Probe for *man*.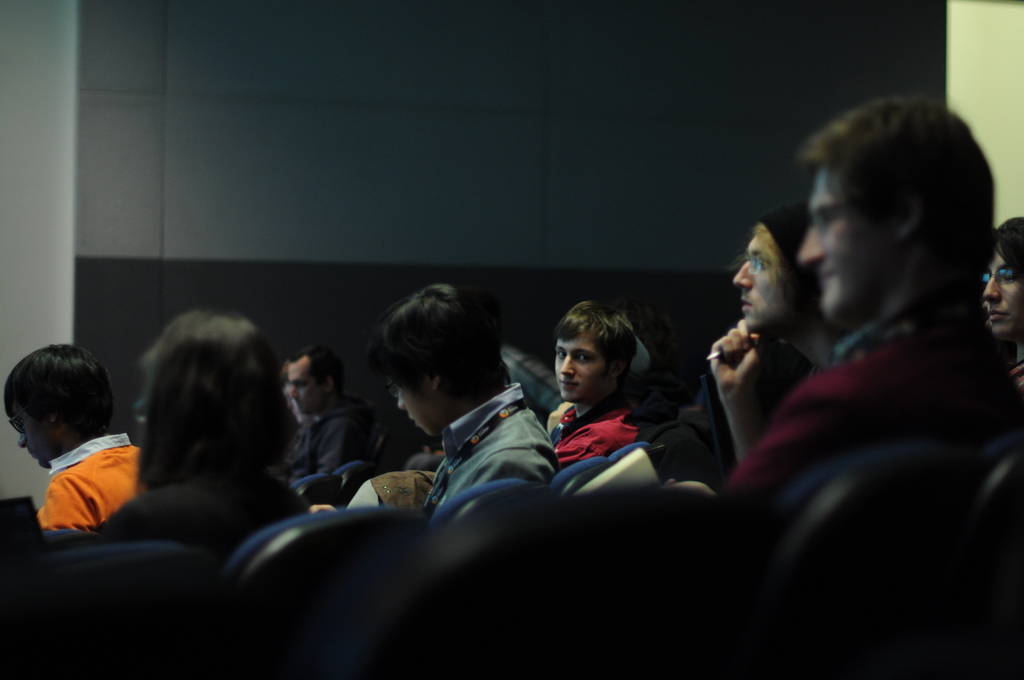
Probe result: 372, 283, 556, 510.
